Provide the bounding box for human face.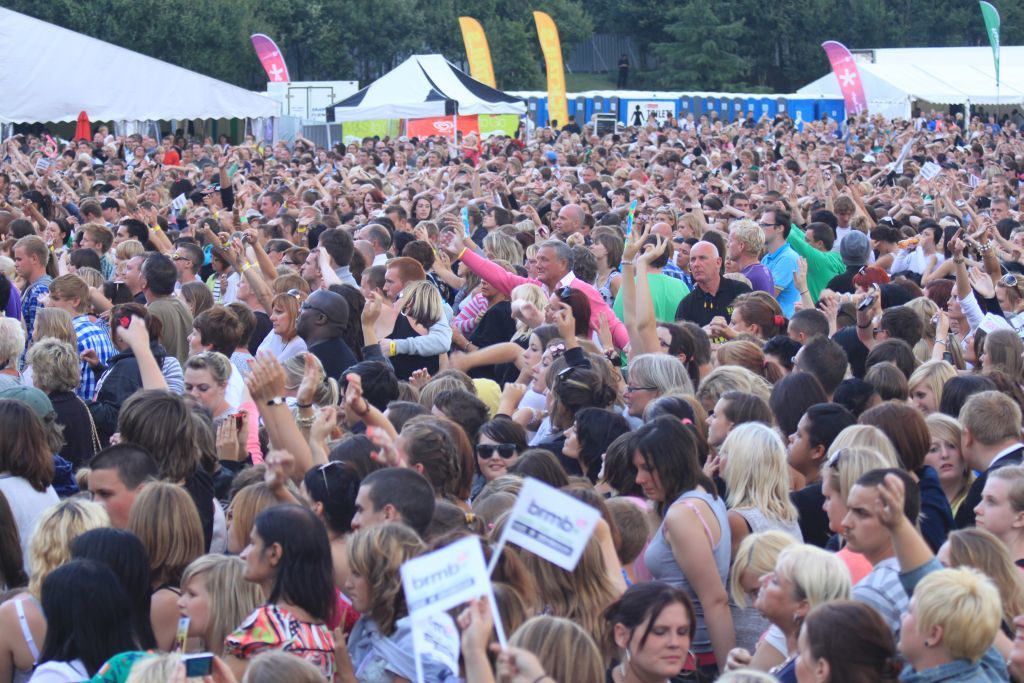
x1=728, y1=308, x2=751, y2=334.
